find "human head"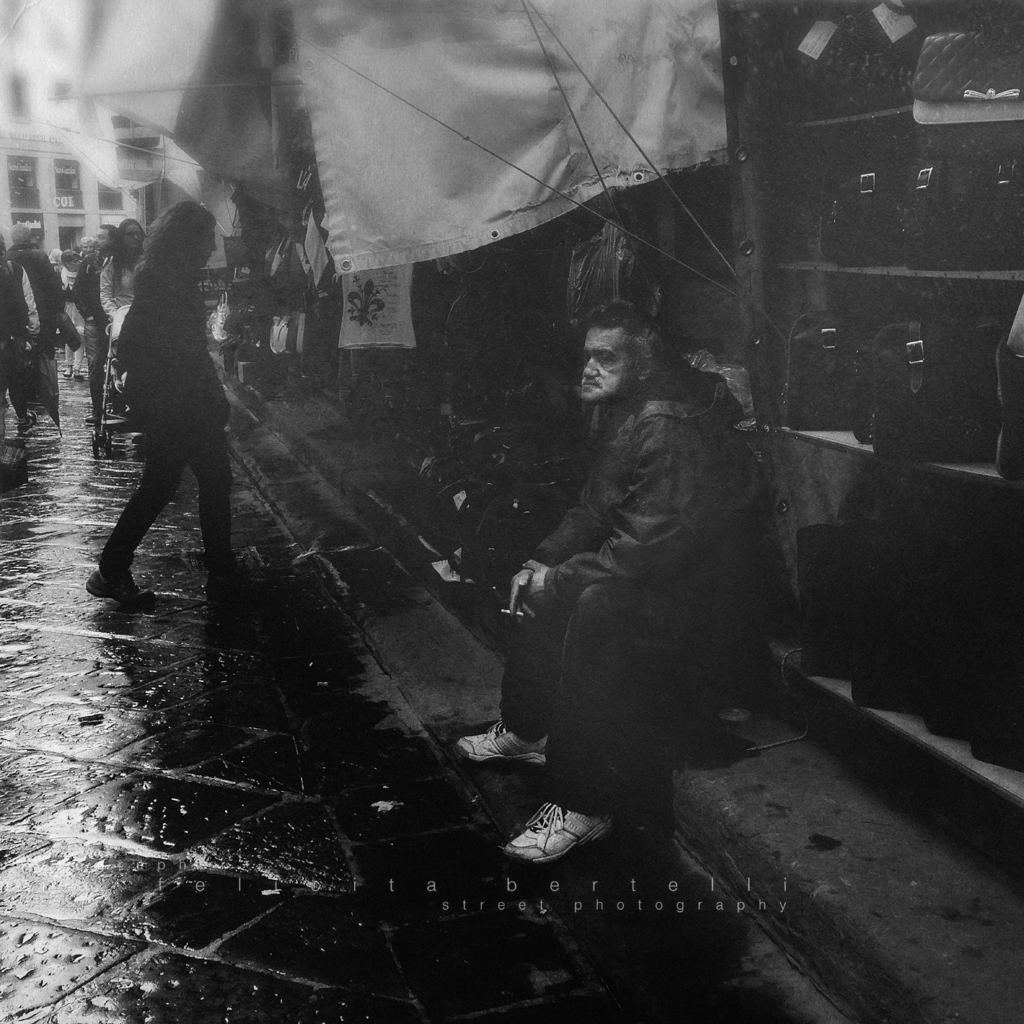
[left=81, top=236, right=93, bottom=260]
